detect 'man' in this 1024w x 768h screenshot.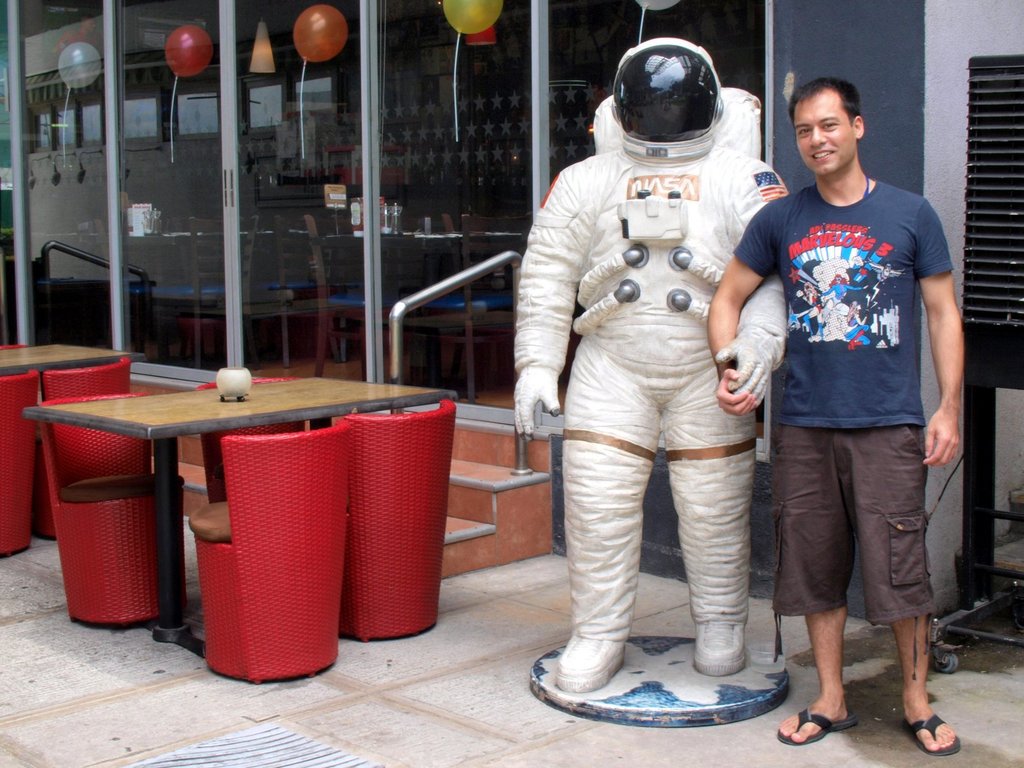
Detection: [730,86,962,731].
